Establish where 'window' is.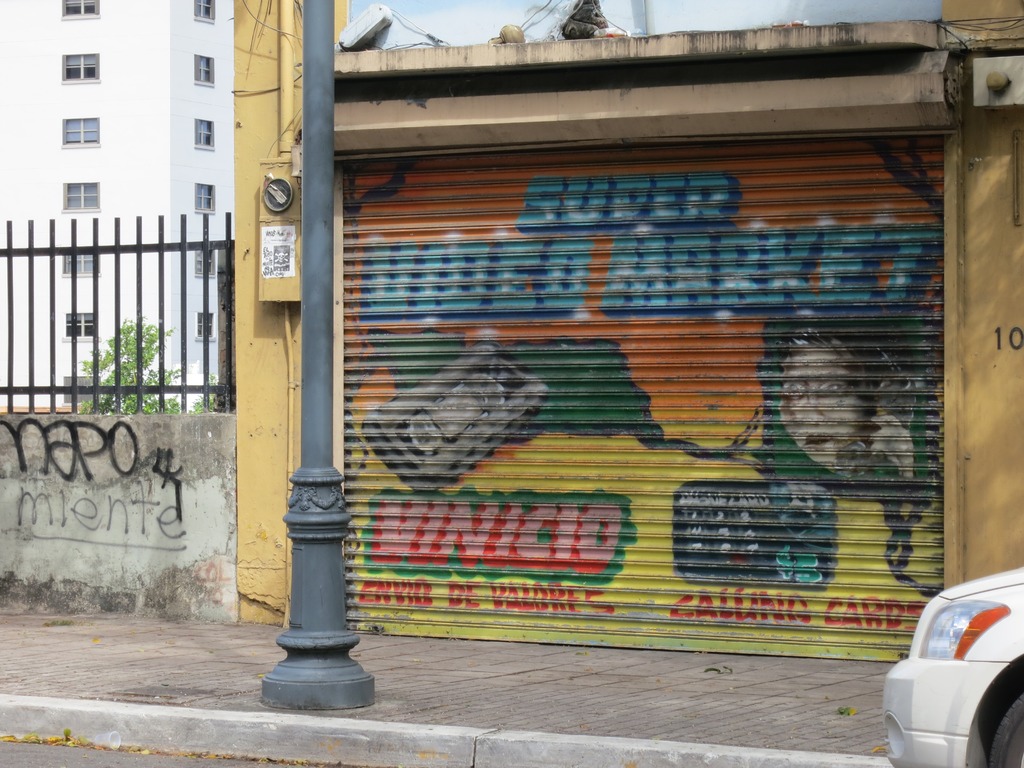
Established at box(202, 248, 219, 280).
